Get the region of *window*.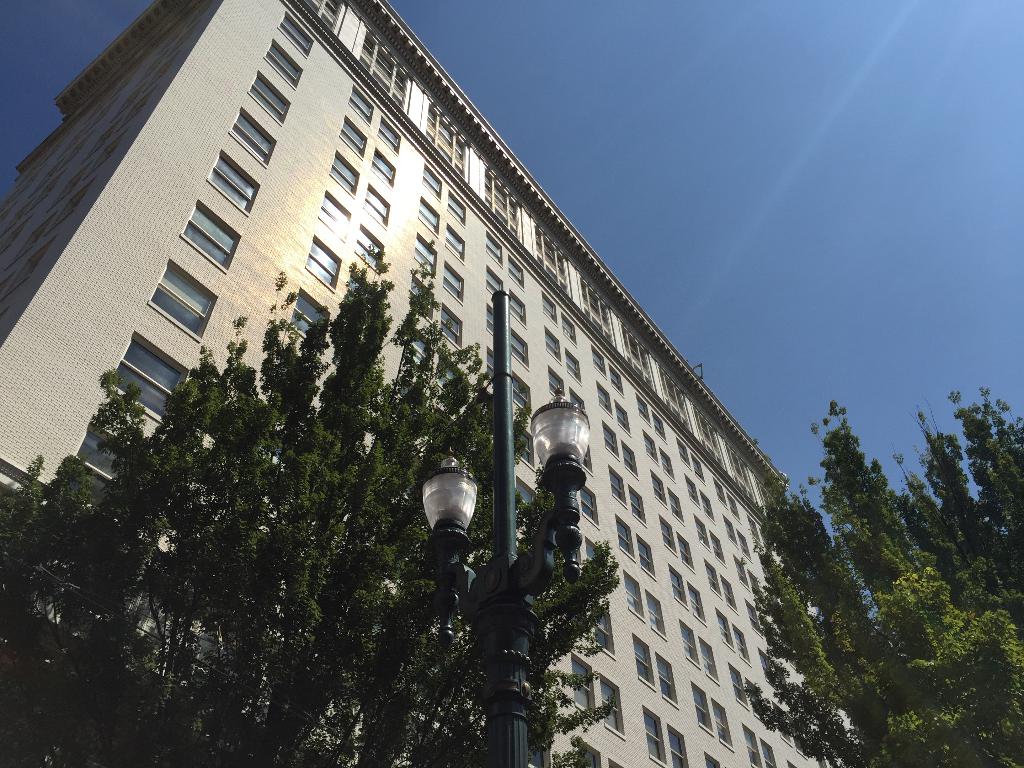
l=609, t=472, r=626, b=510.
